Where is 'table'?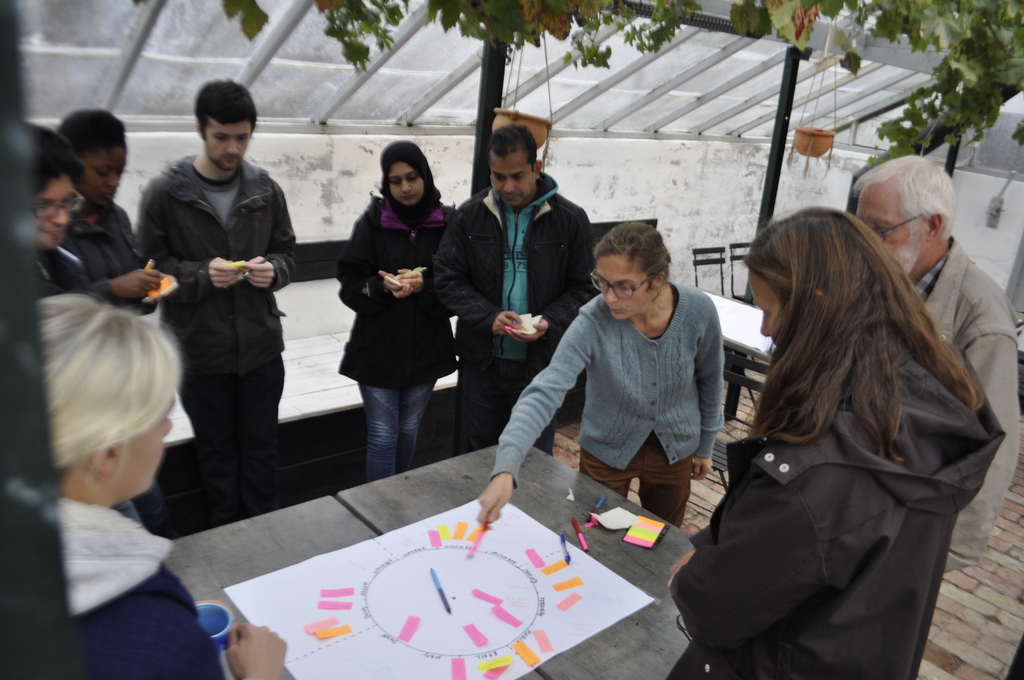
box=[687, 266, 783, 432].
